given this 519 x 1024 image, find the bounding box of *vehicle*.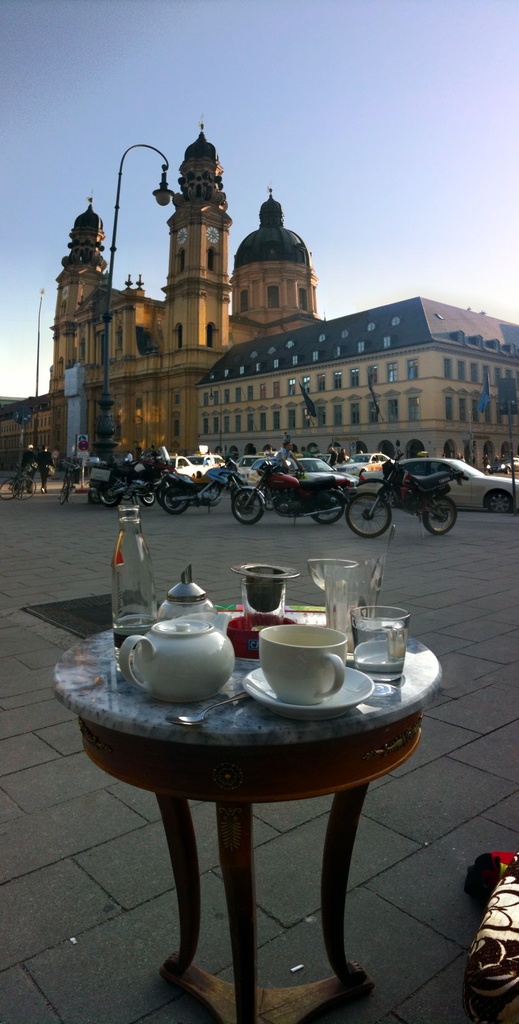
[left=157, top=460, right=275, bottom=522].
